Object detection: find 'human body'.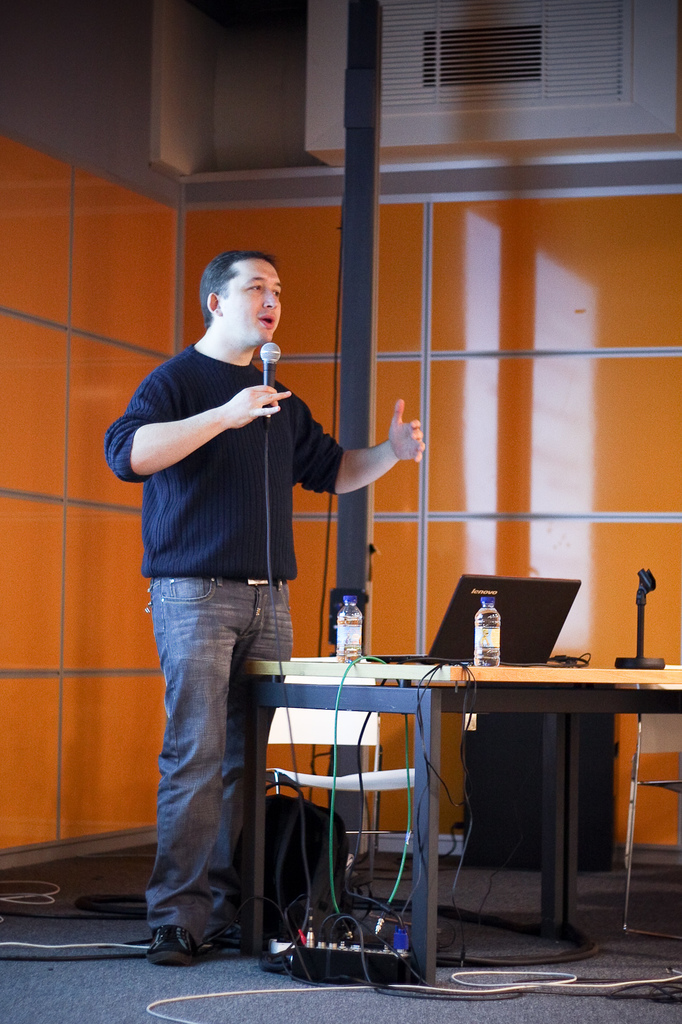
<region>135, 211, 450, 906</region>.
